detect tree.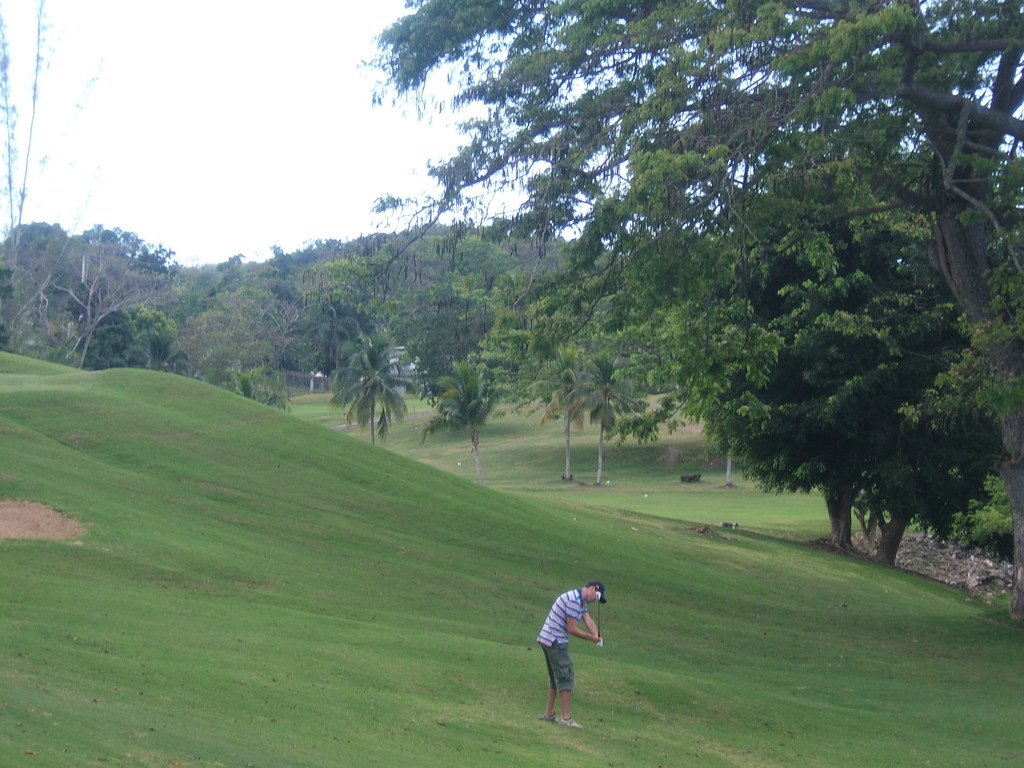
Detected at l=143, t=329, r=188, b=372.
